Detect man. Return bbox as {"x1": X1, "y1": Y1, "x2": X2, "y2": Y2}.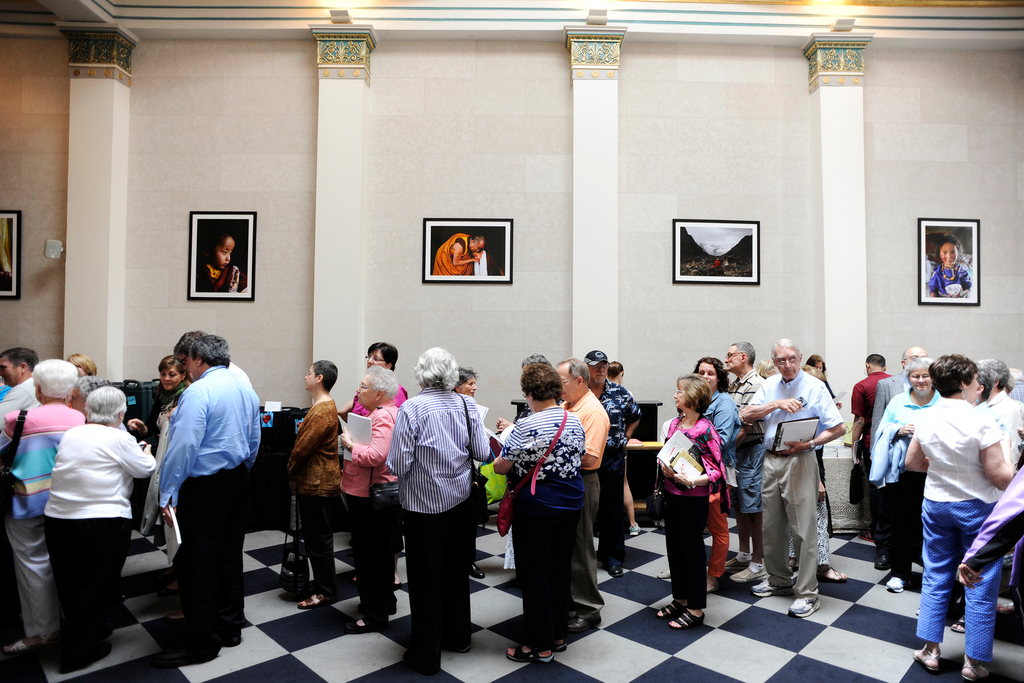
{"x1": 850, "y1": 353, "x2": 888, "y2": 542}.
